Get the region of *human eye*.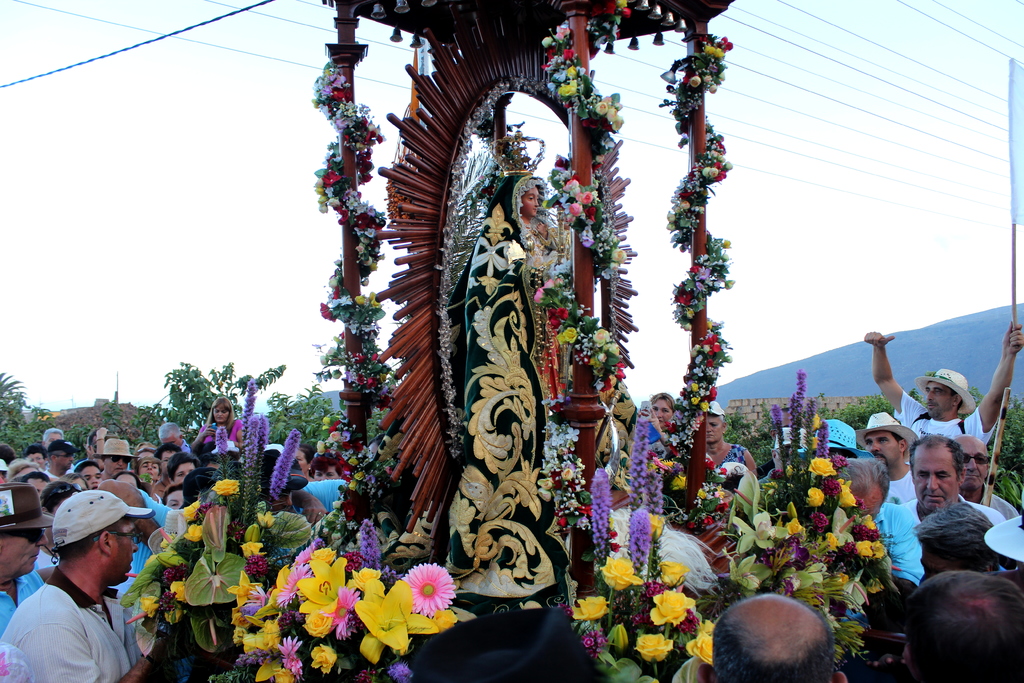
bbox(527, 193, 532, 202).
